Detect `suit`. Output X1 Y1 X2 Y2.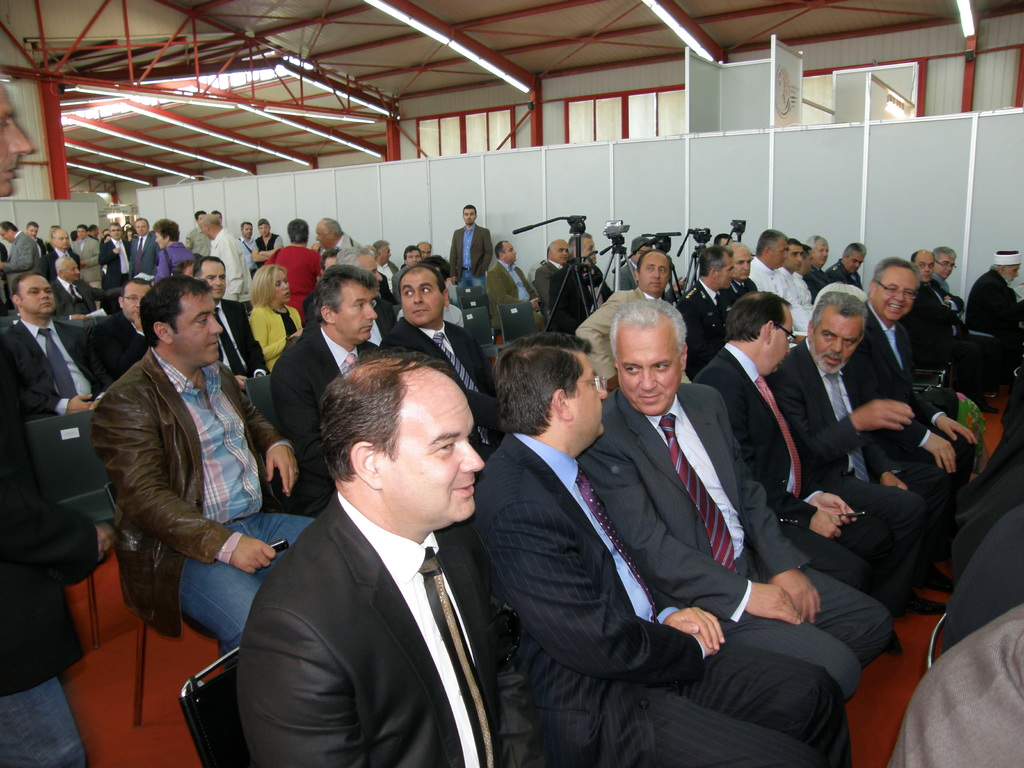
98 310 152 385.
